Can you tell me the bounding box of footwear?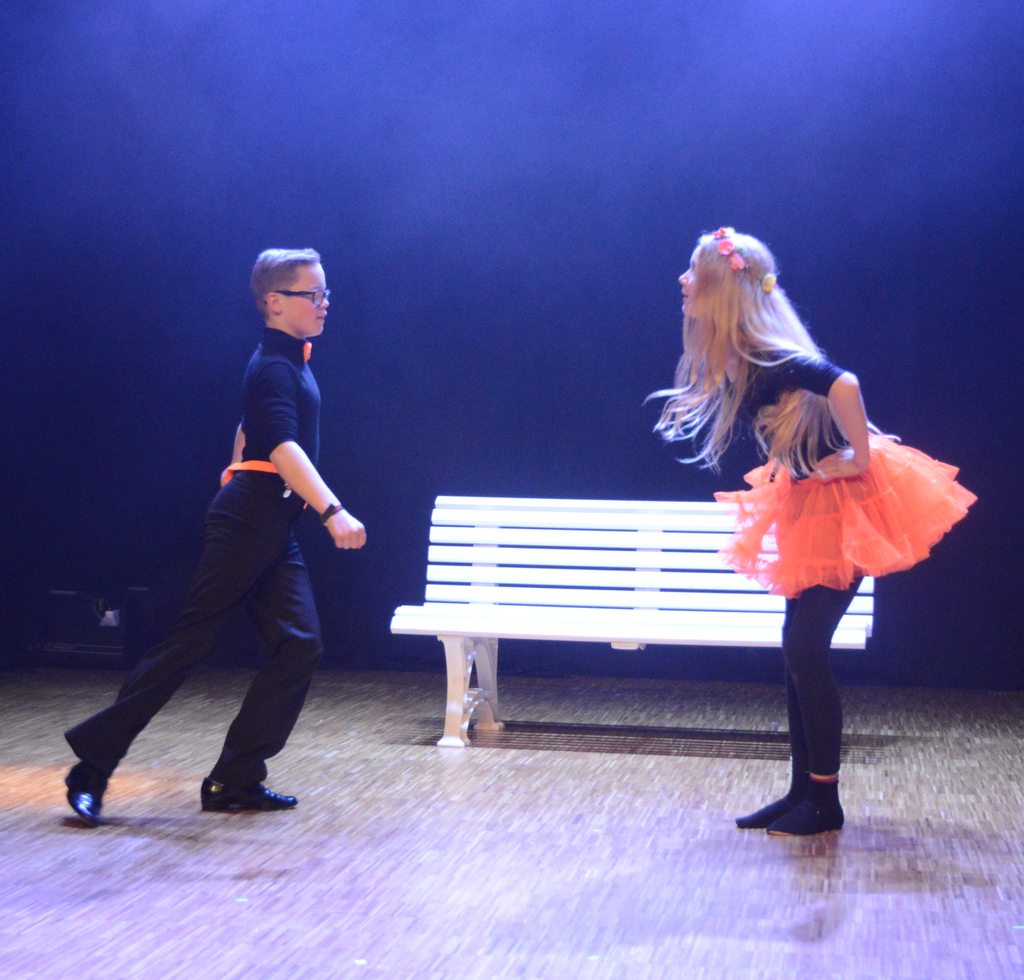
(194,780,303,811).
